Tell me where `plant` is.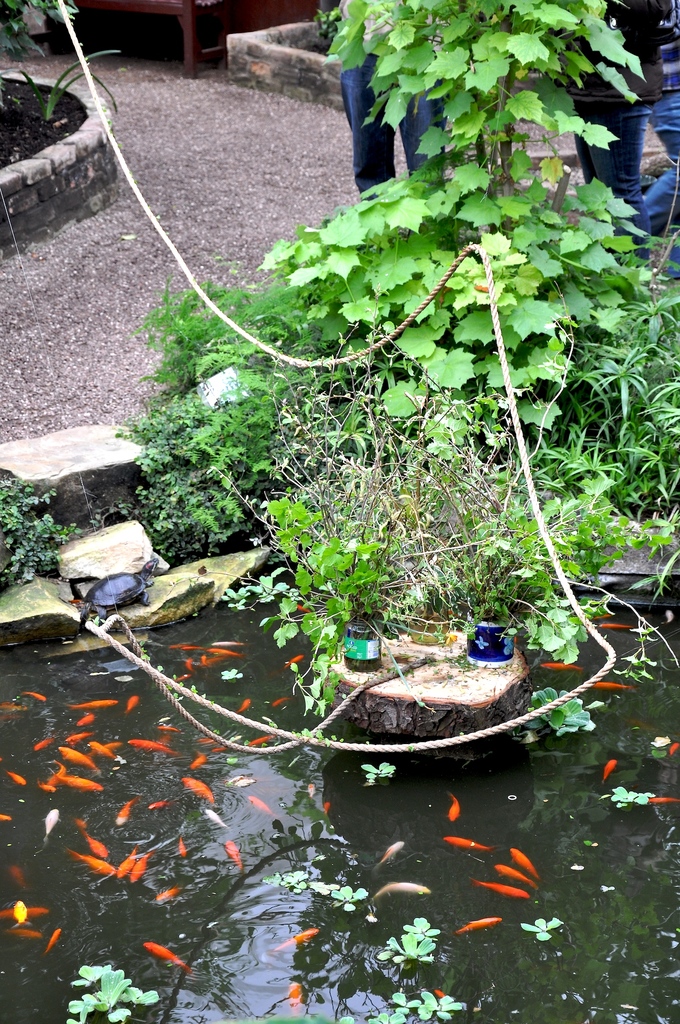
`plant` is at [362, 762, 398, 781].
